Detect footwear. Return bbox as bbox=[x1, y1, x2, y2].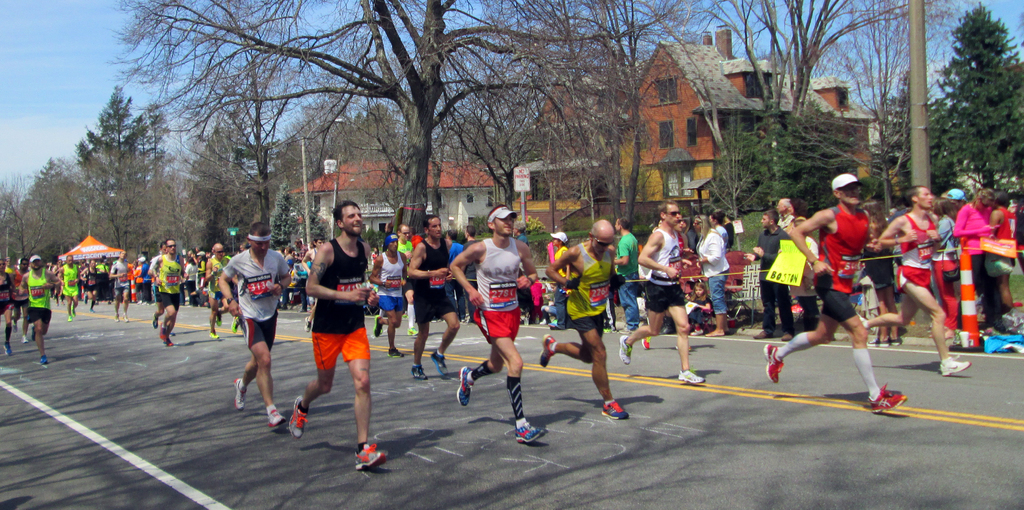
bbox=[429, 349, 447, 379].
